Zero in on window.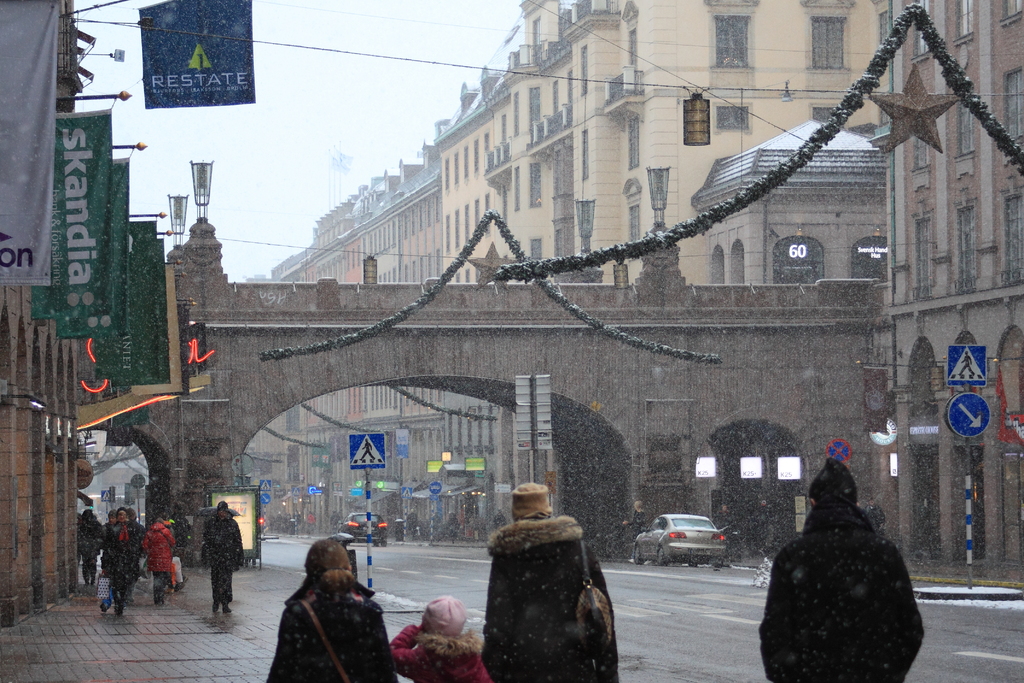
Zeroed in: (817,13,845,68).
